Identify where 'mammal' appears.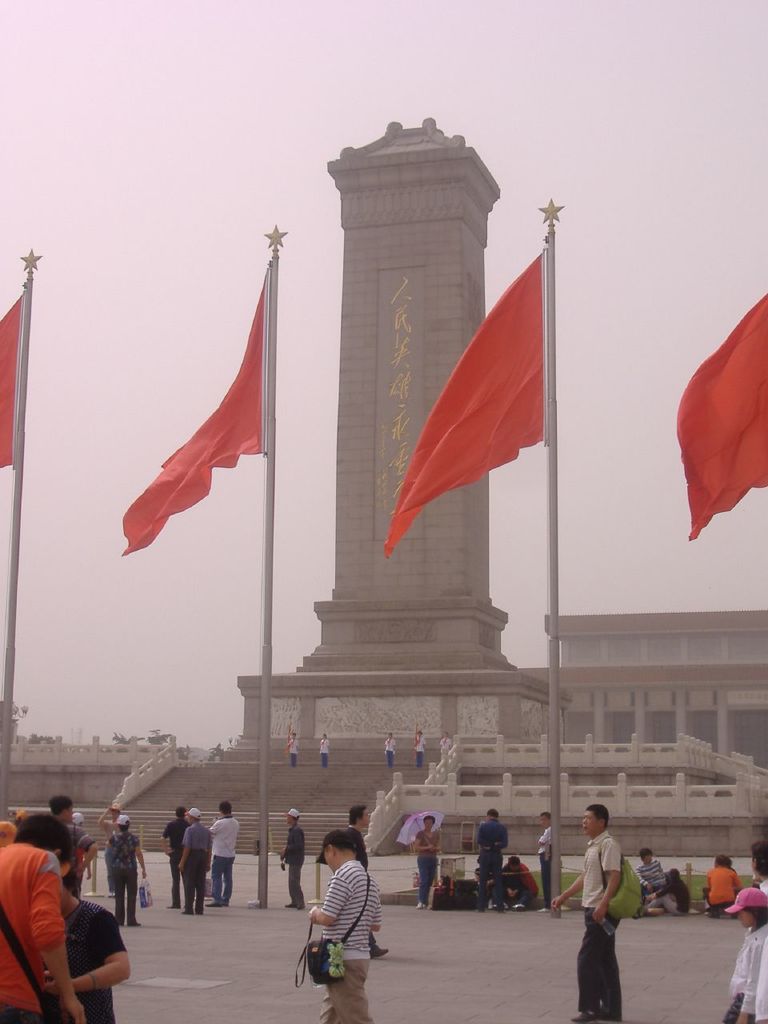
Appears at (left=107, top=817, right=151, bottom=926).
